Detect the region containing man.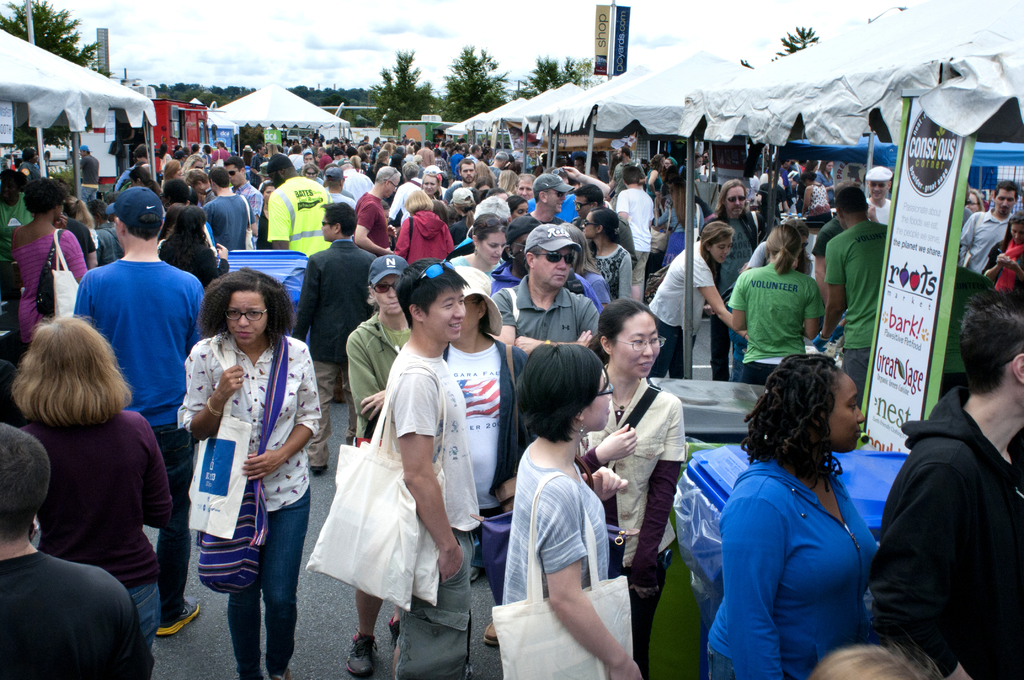
BBox(527, 165, 611, 221).
